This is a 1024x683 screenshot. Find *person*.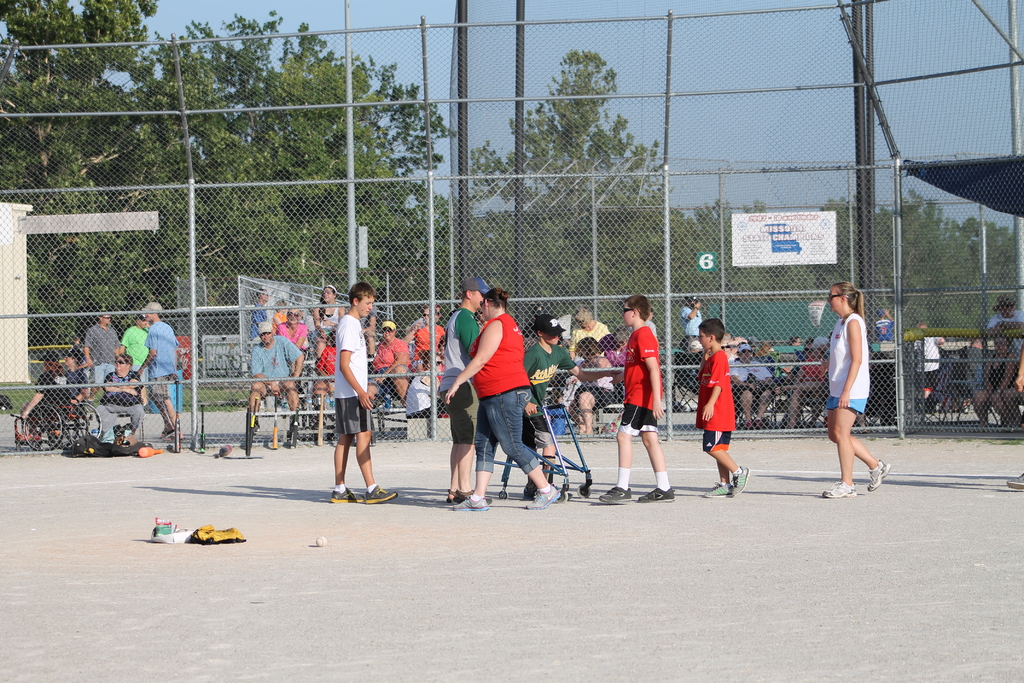
Bounding box: 691, 325, 745, 497.
